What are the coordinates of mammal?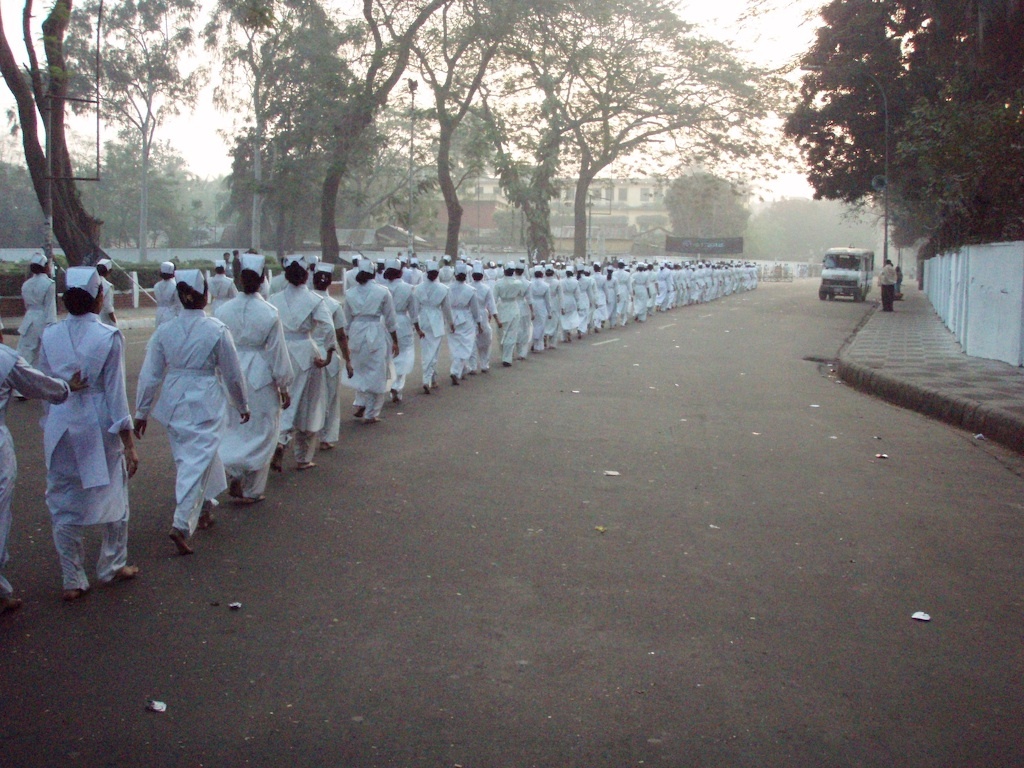
x1=0, y1=321, x2=90, y2=610.
